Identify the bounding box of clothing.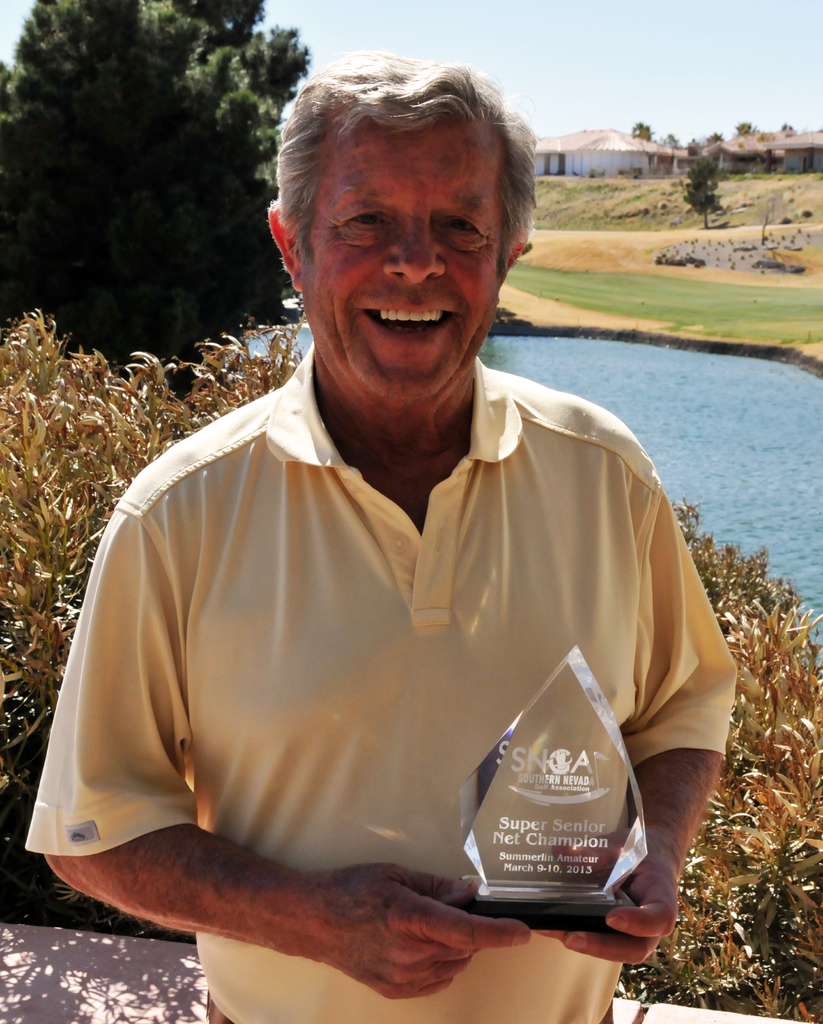
l=21, t=342, r=740, b=1022.
